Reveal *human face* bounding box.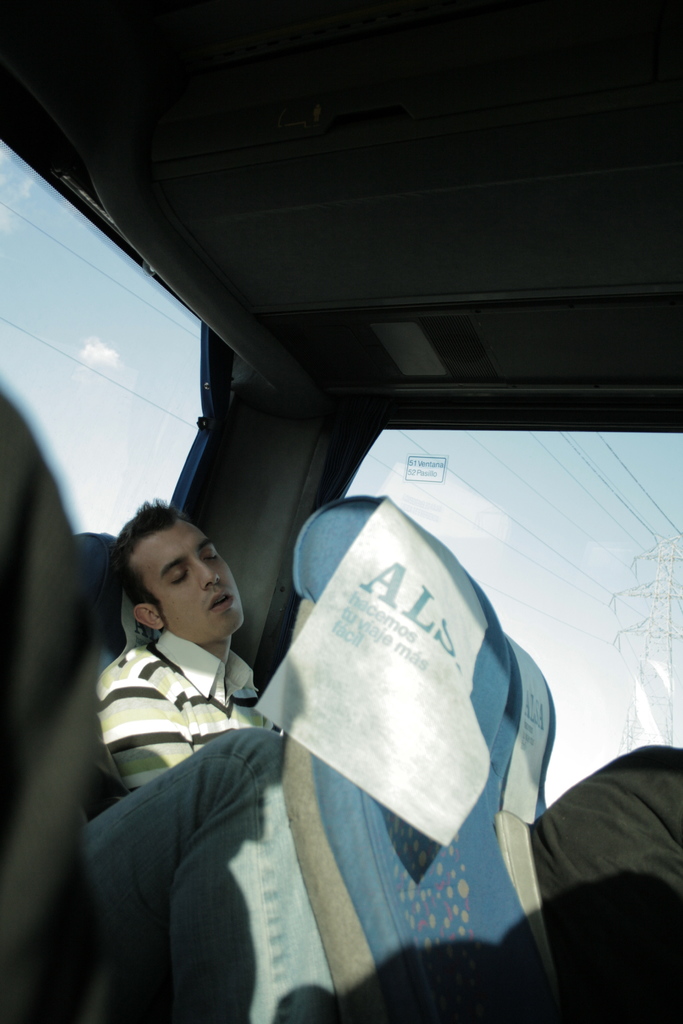
Revealed: locate(135, 517, 242, 650).
